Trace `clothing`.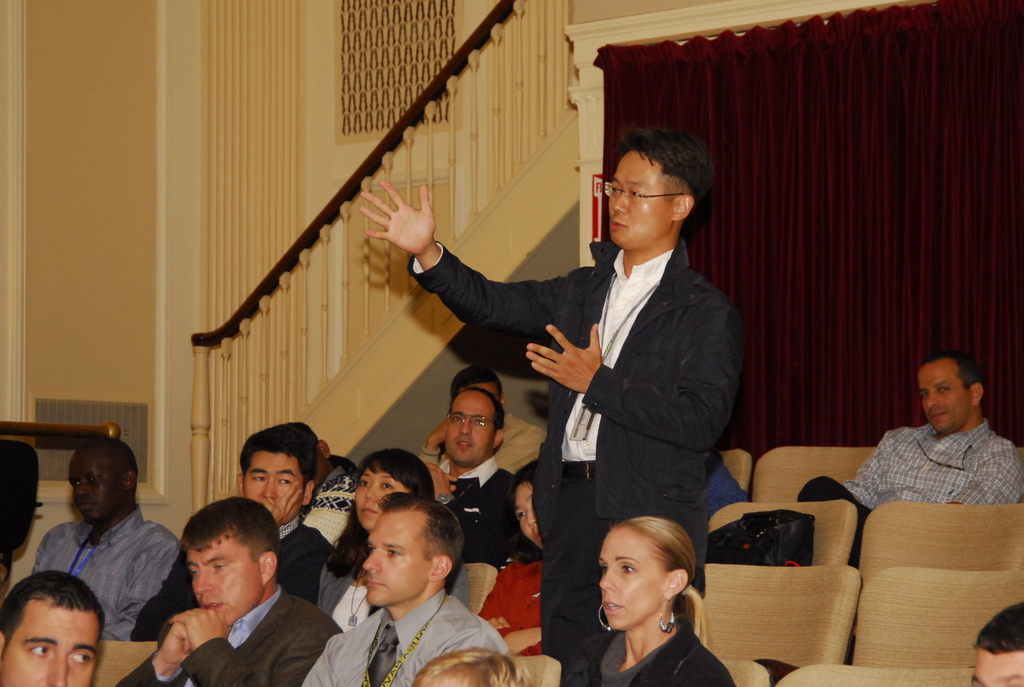
Traced to rect(292, 567, 502, 686).
